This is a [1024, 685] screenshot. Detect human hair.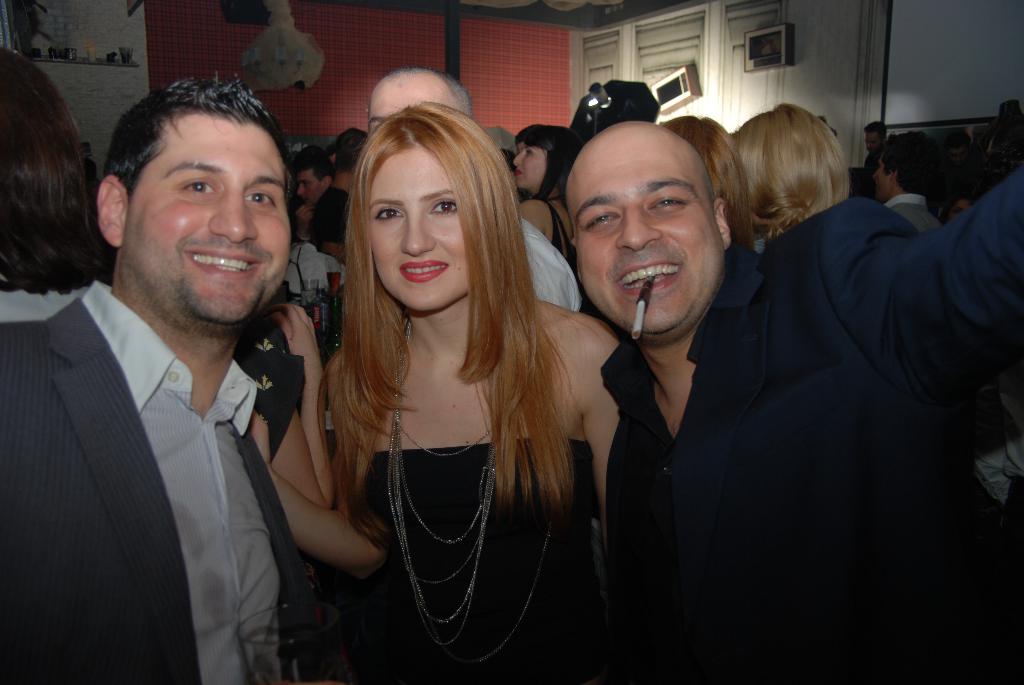
left=882, top=128, right=941, bottom=195.
